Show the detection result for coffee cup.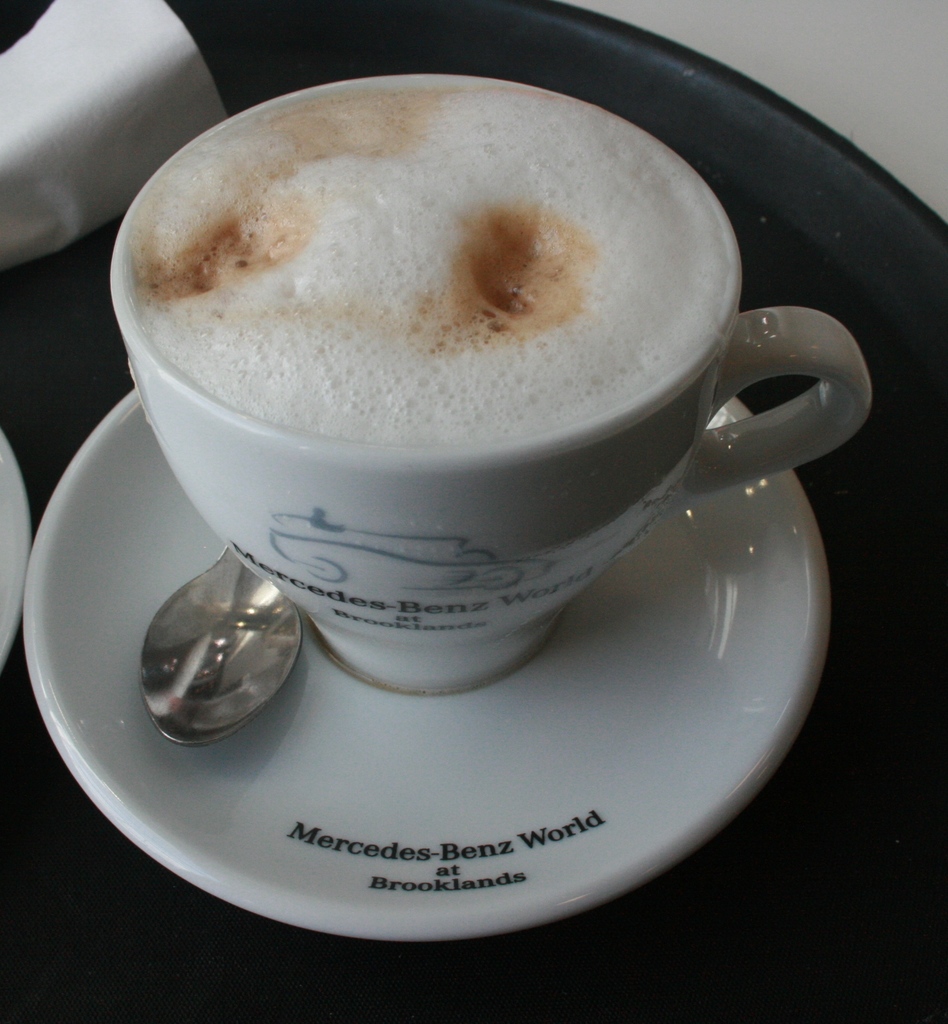
bbox=[102, 65, 876, 695].
